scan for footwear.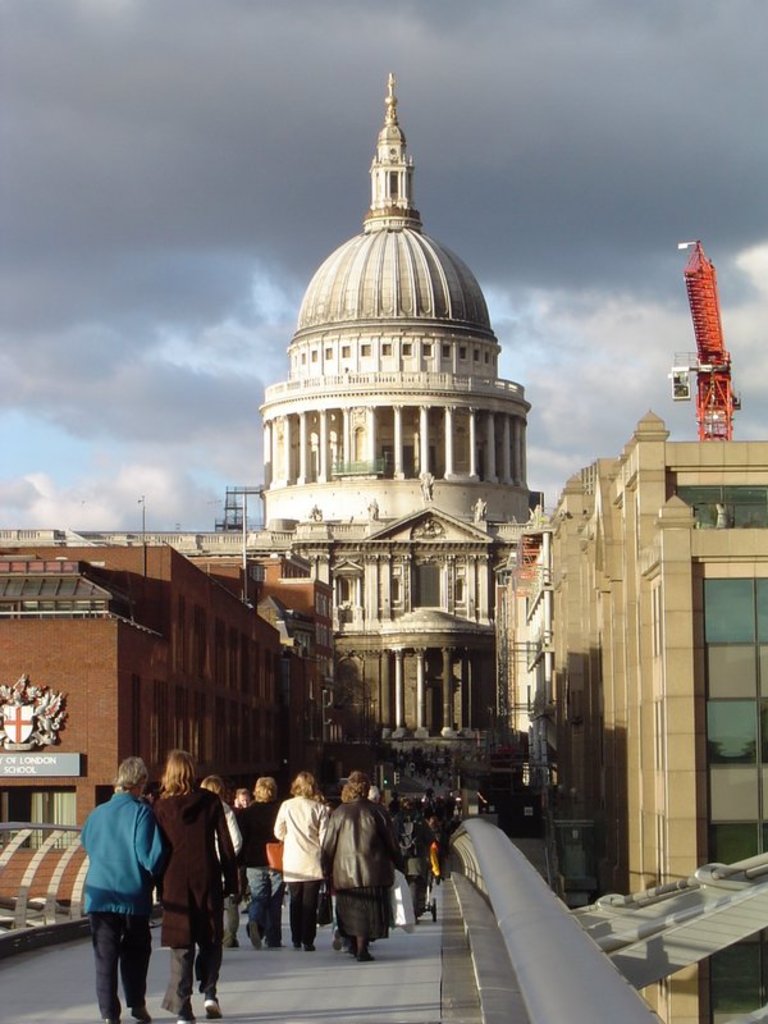
Scan result: 243:929:266:954.
